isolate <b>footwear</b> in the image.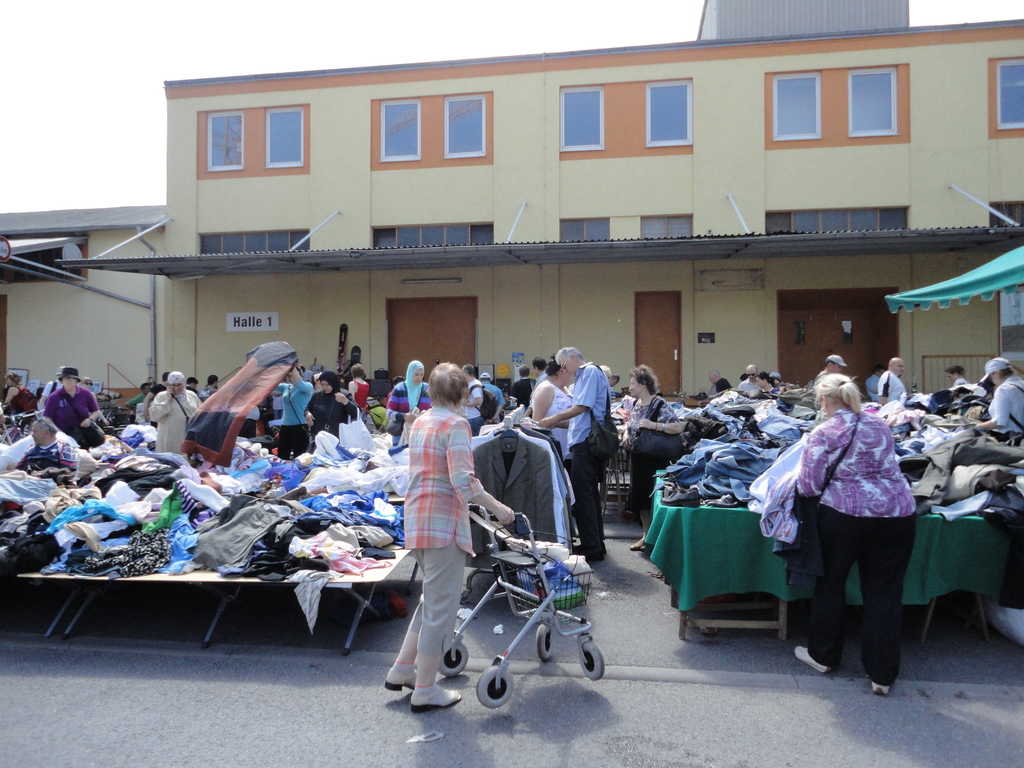
Isolated region: 868:681:892:692.
